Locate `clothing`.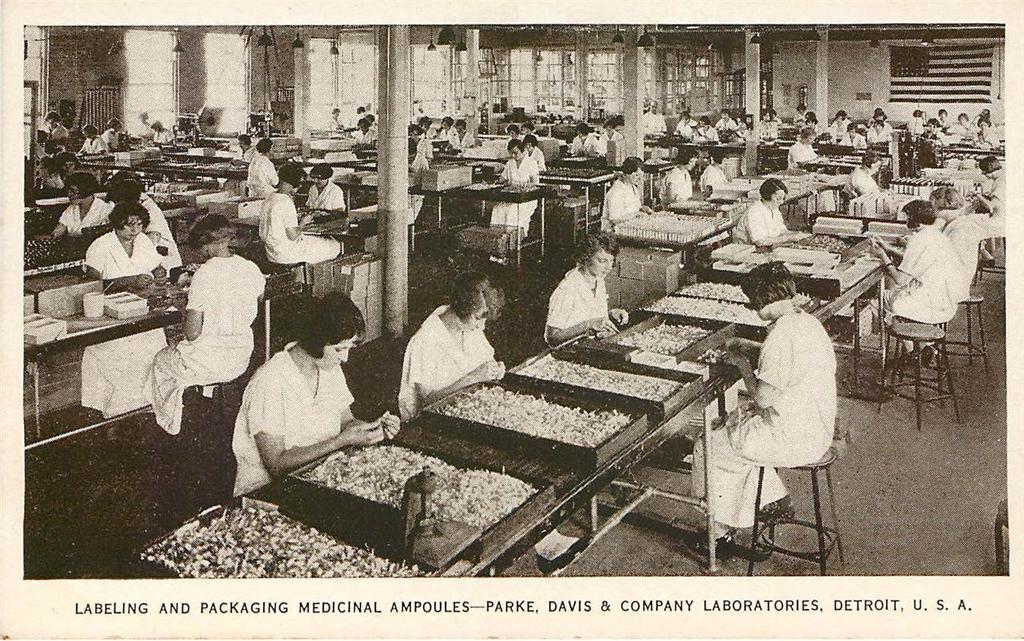
Bounding box: <region>522, 259, 608, 349</region>.
